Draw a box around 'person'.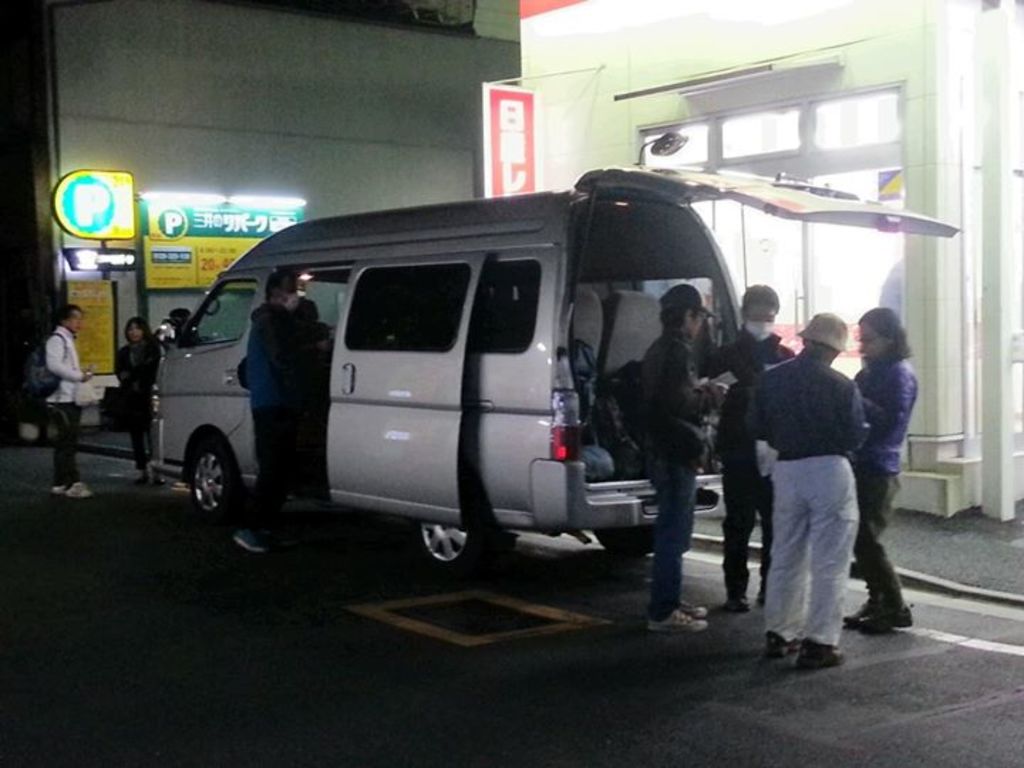
Rect(38, 303, 90, 498).
